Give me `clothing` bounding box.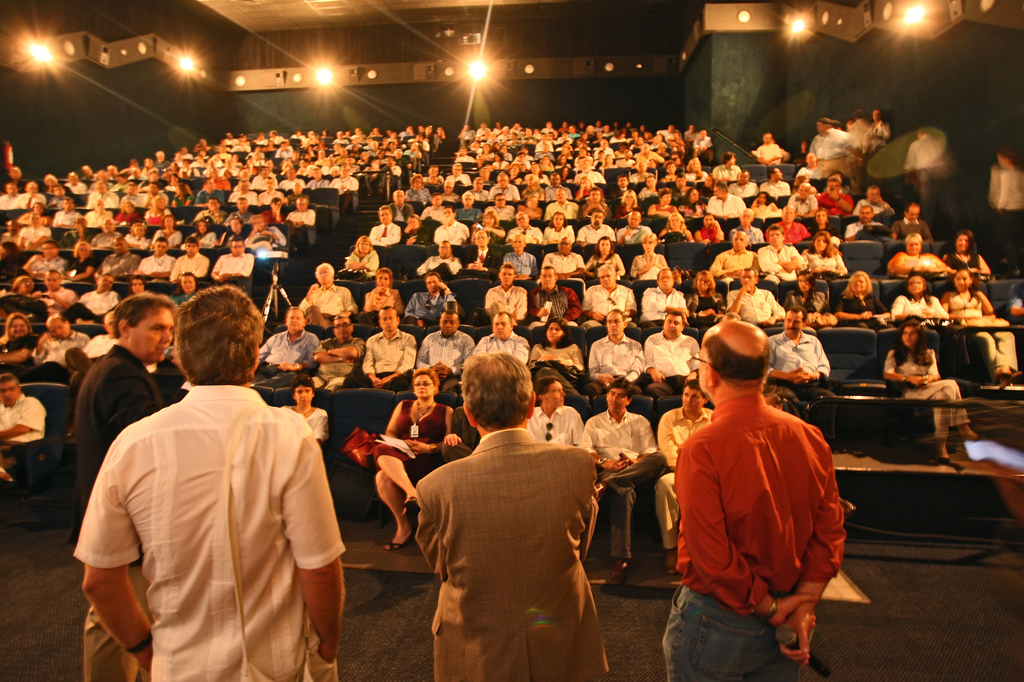
(x1=192, y1=230, x2=216, y2=250).
